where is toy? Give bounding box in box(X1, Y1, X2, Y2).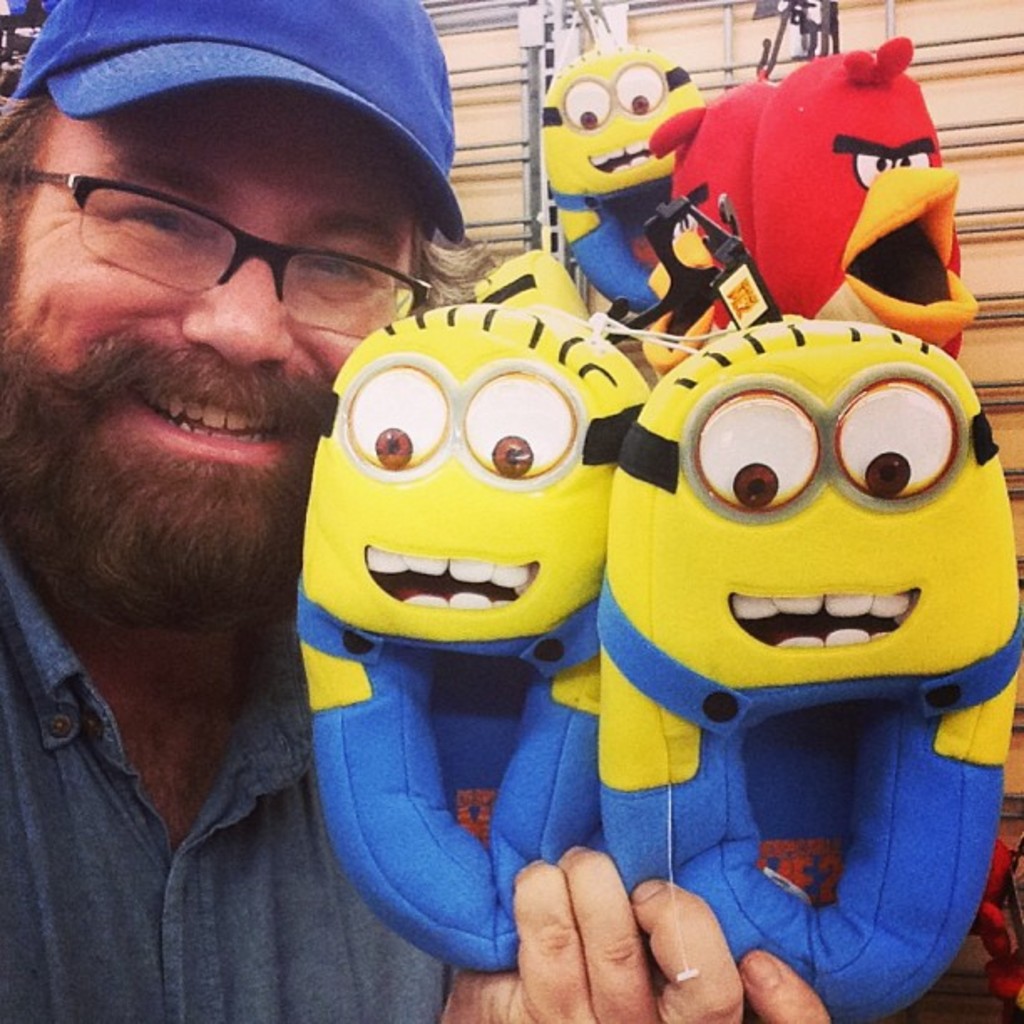
box(641, 32, 977, 370).
